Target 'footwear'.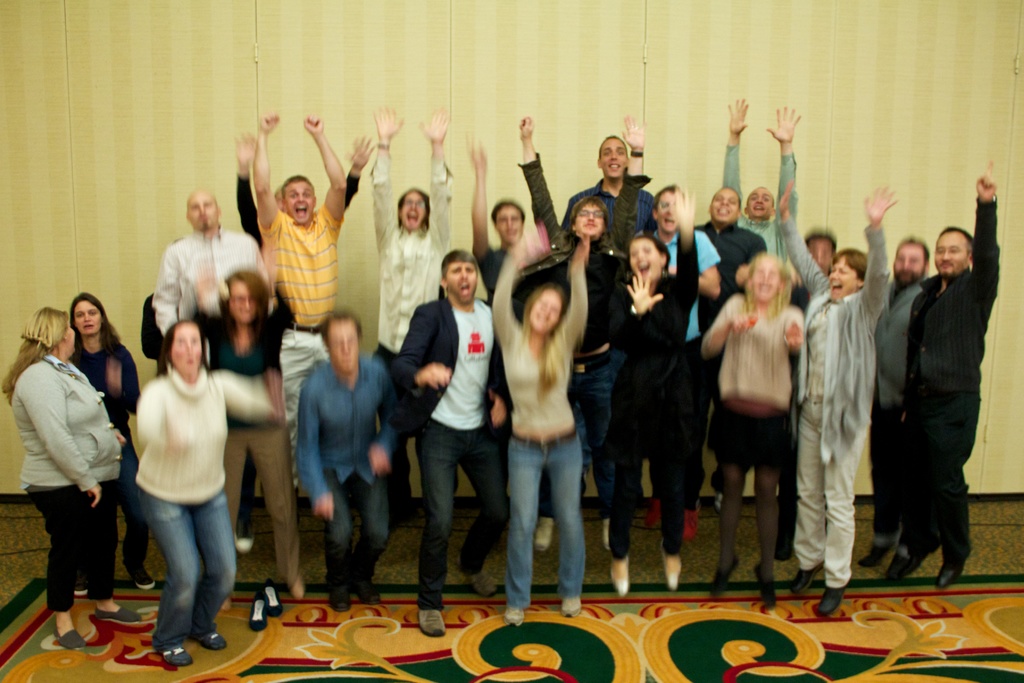
Target region: <box>684,506,696,539</box>.
